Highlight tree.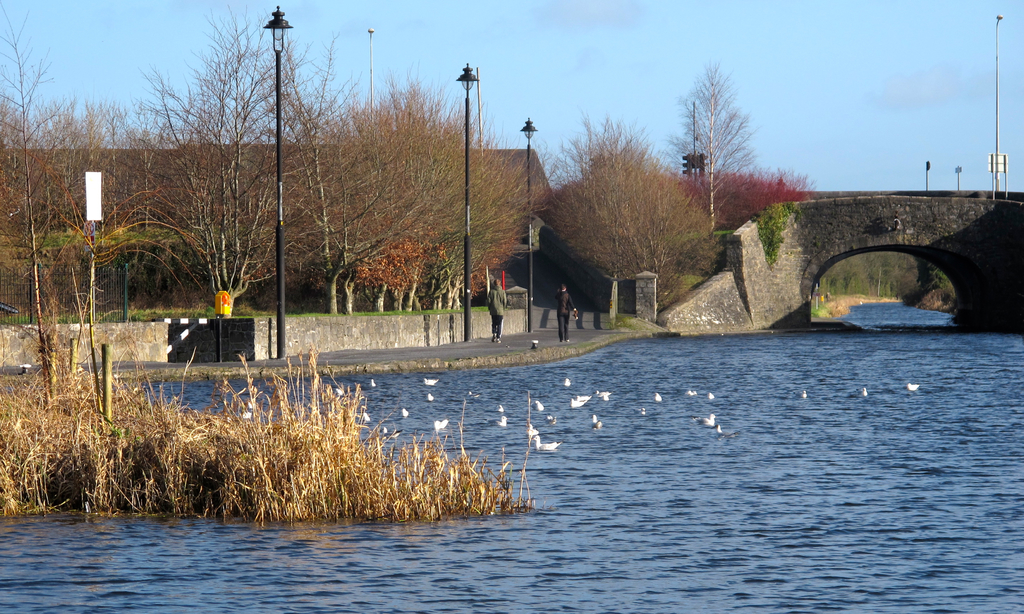
Highlighted region: {"left": 539, "top": 117, "right": 714, "bottom": 305}.
